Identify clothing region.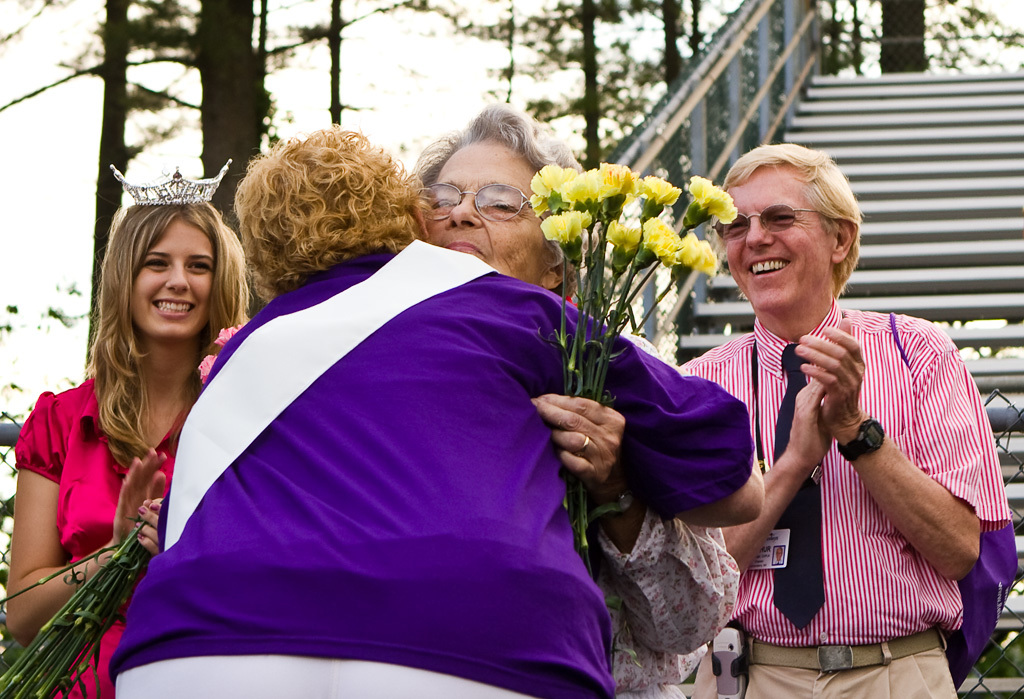
Region: (695, 279, 982, 685).
